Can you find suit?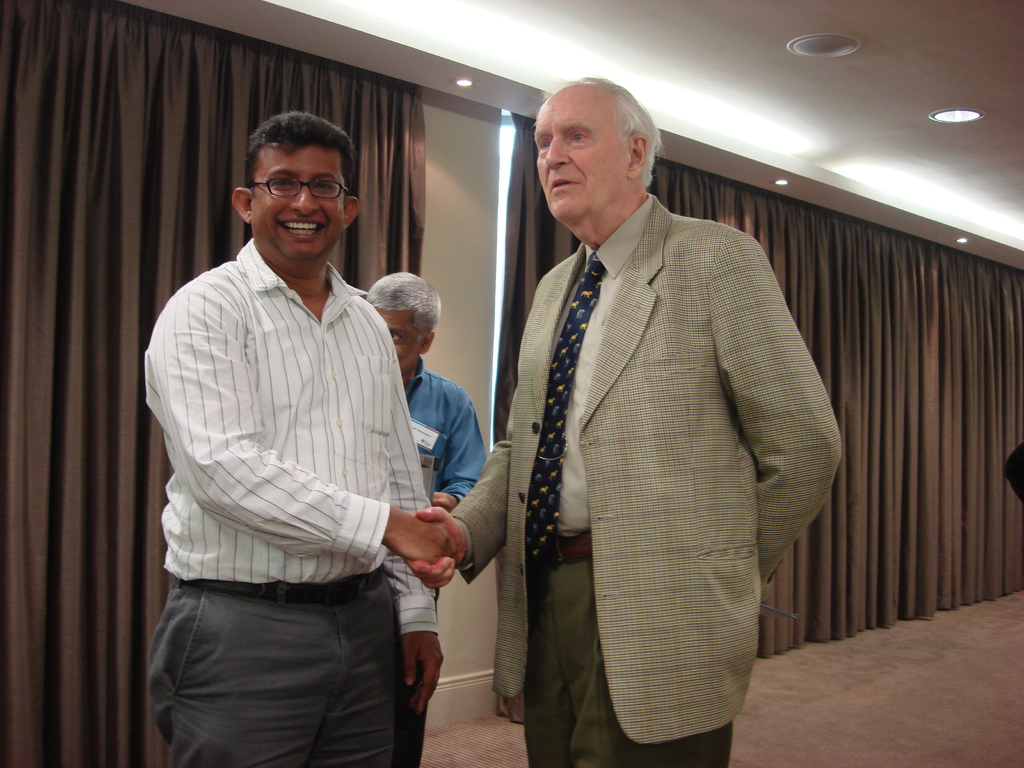
Yes, bounding box: x1=452 y1=96 x2=824 y2=760.
